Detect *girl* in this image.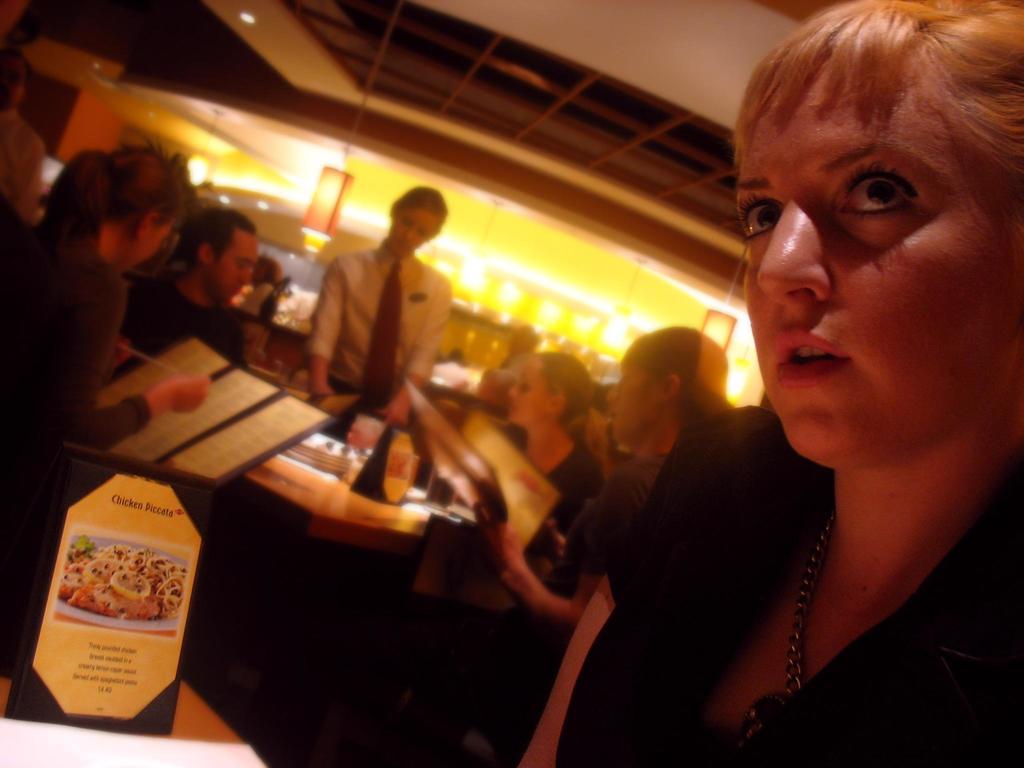
Detection: box=[22, 151, 211, 449].
